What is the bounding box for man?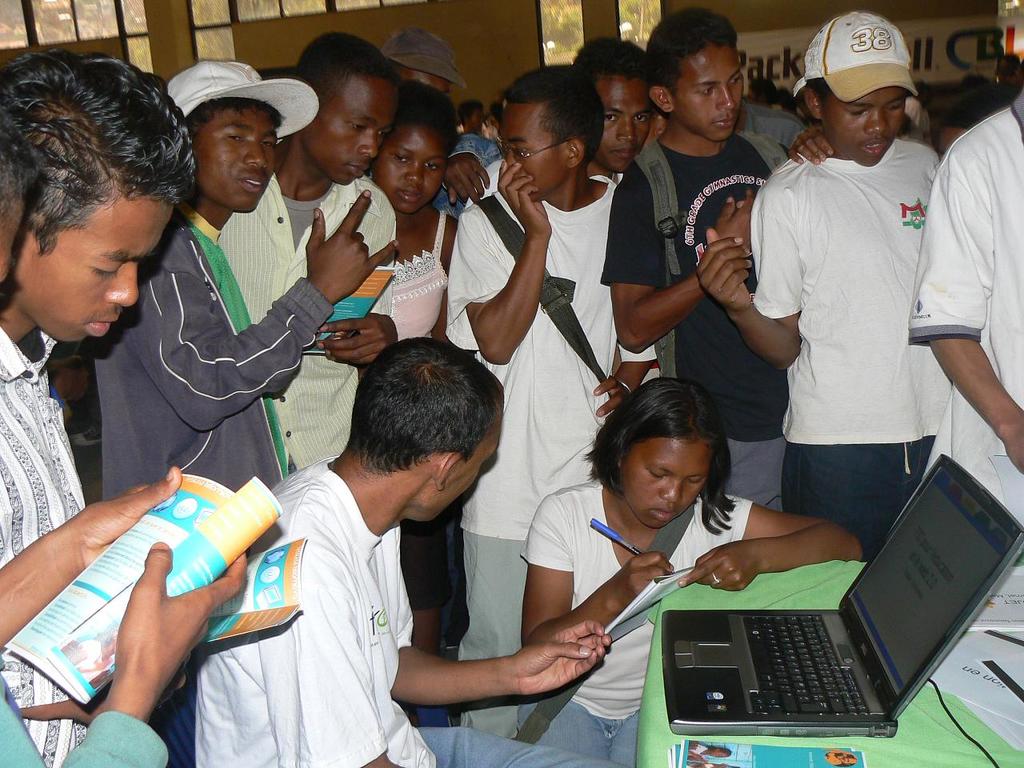
{"x1": 191, "y1": 340, "x2": 610, "y2": 767}.
